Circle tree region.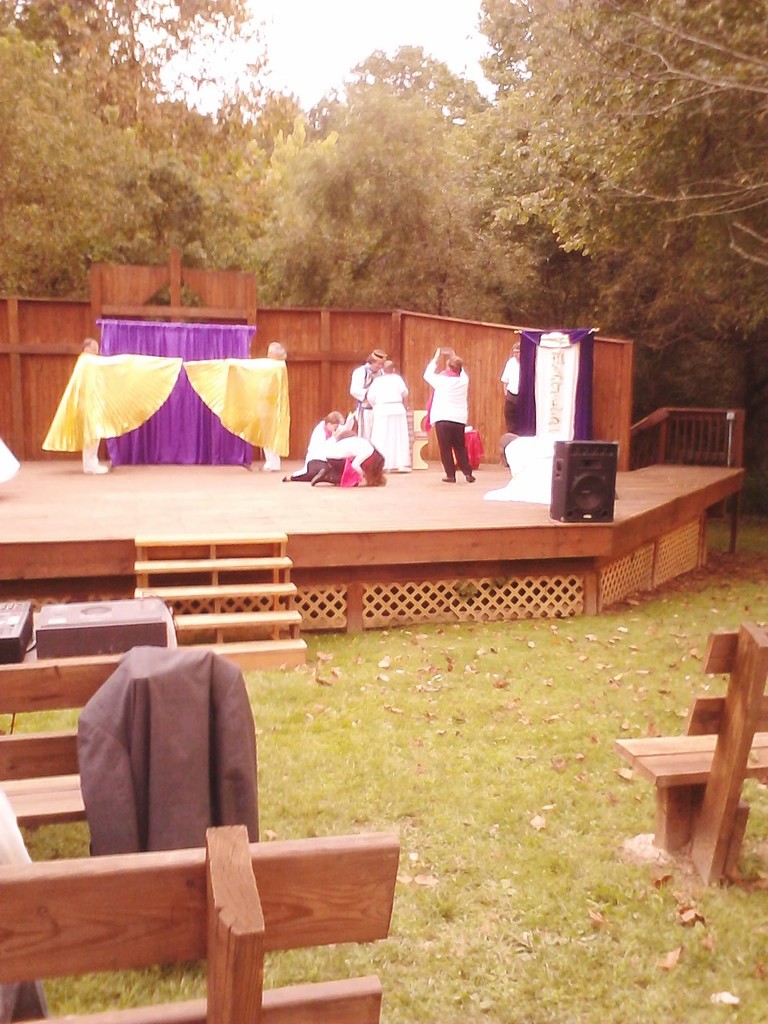
Region: <box>251,78,517,310</box>.
